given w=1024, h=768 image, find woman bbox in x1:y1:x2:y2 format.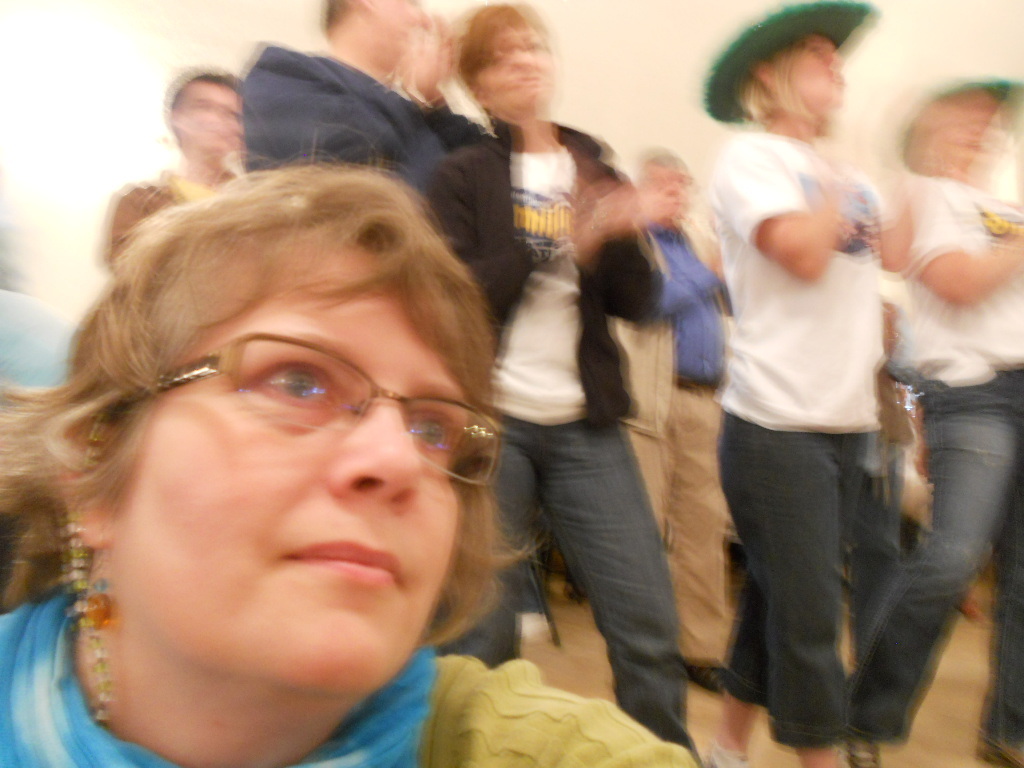
698:0:903:767.
